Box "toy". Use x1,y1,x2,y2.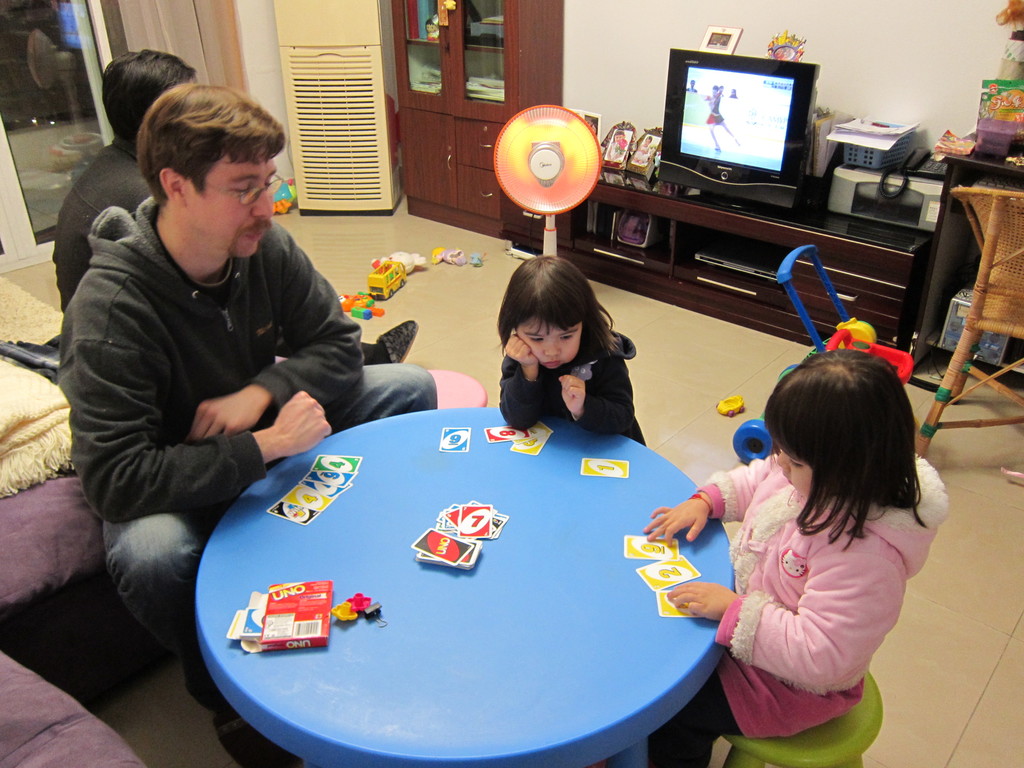
425,16,442,41.
